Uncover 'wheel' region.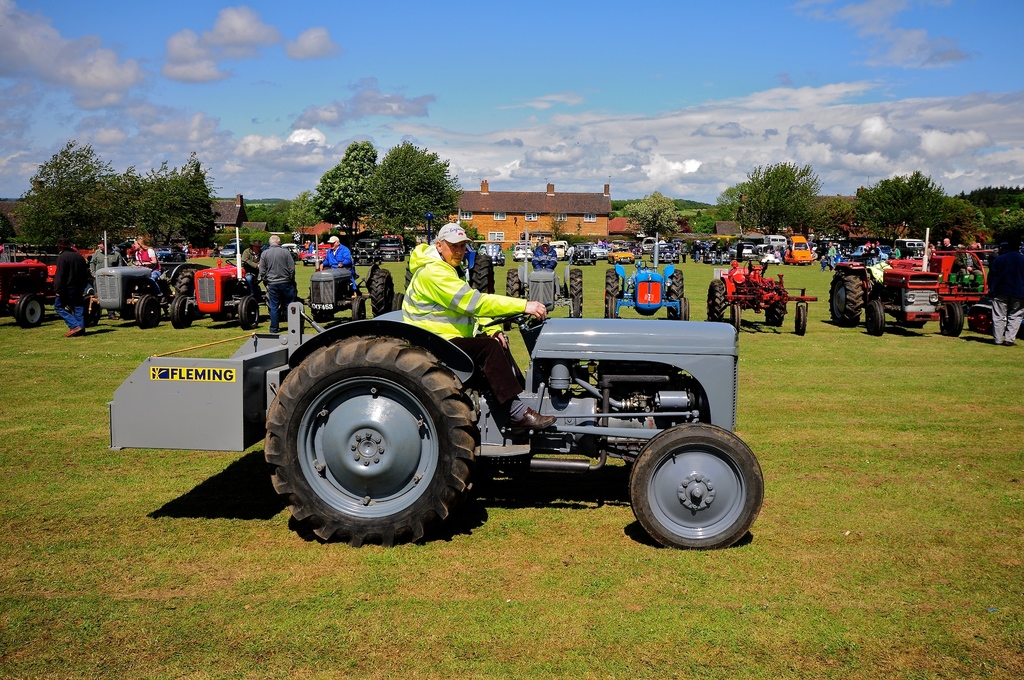
Uncovered: [x1=828, y1=266, x2=863, y2=328].
